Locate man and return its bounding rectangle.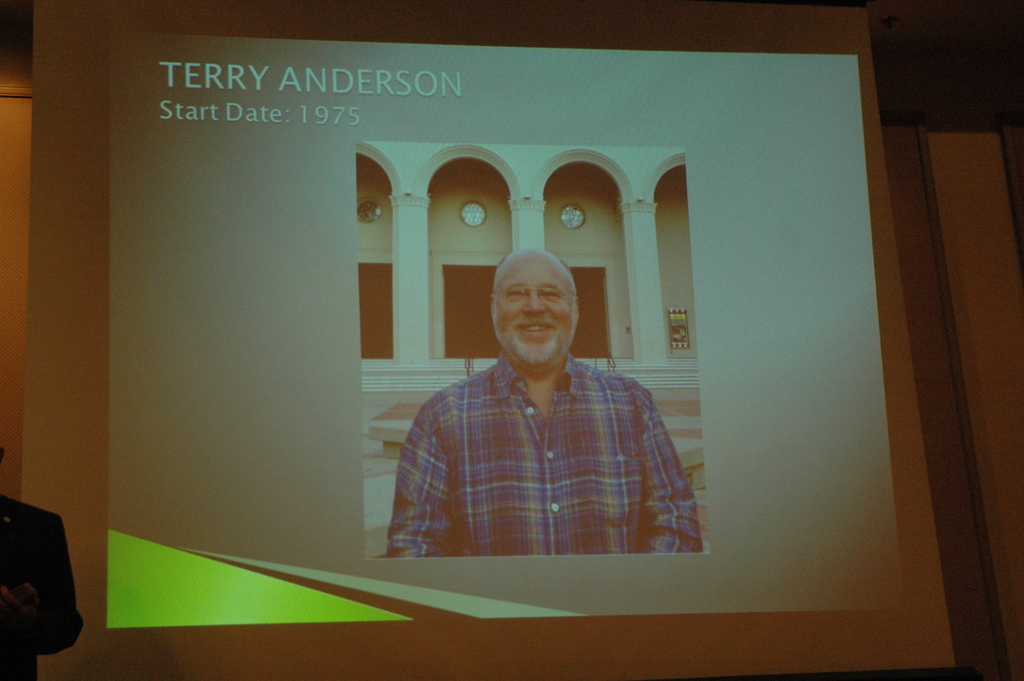
region(0, 437, 89, 680).
